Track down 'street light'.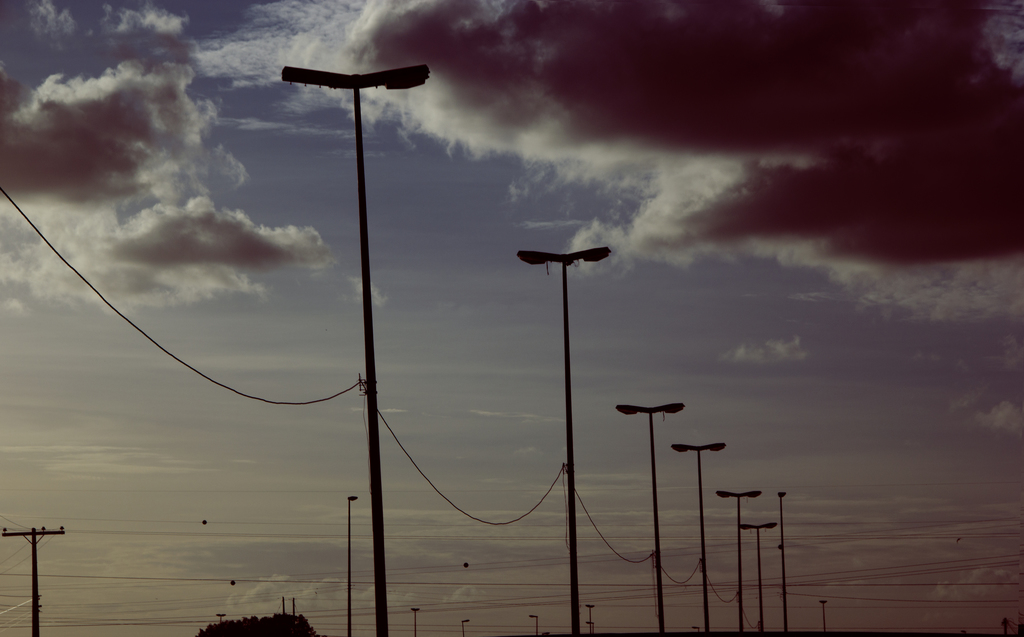
Tracked to <box>741,519,778,634</box>.
